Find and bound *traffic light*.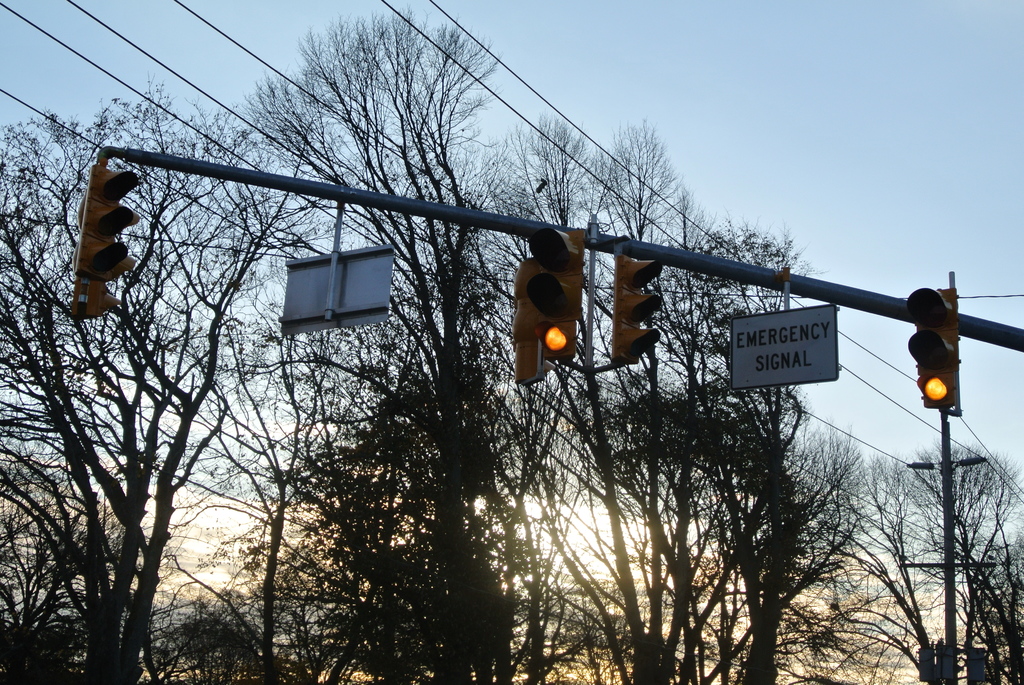
Bound: bbox(511, 256, 557, 386).
